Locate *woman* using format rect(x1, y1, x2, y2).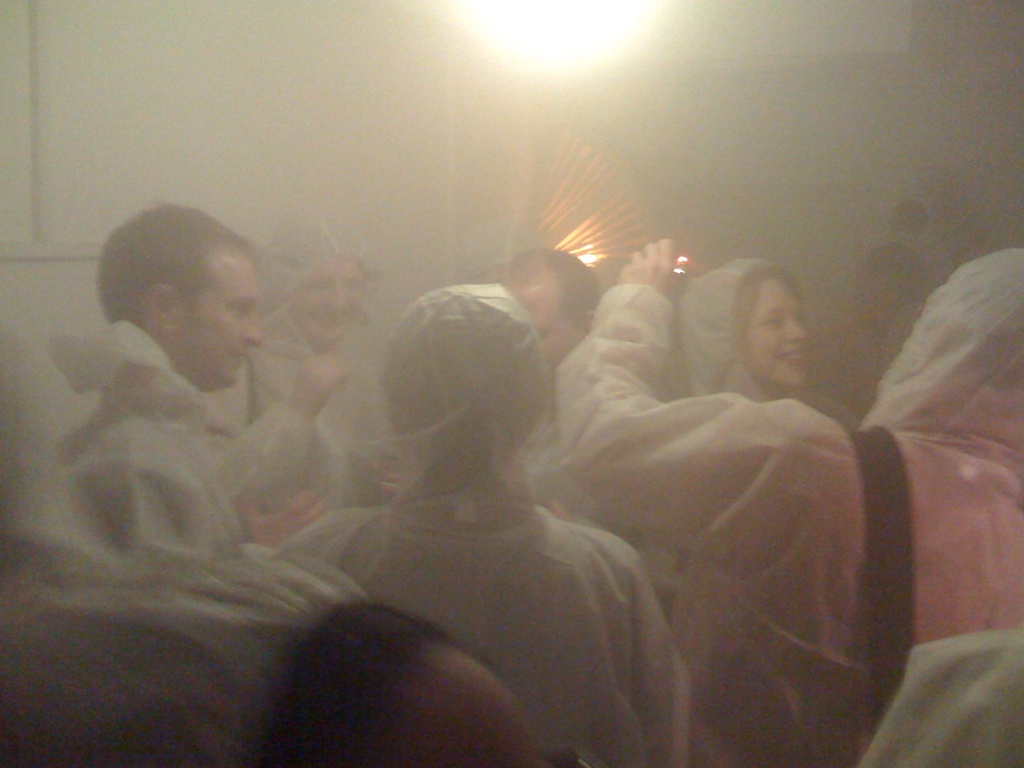
rect(666, 252, 816, 398).
